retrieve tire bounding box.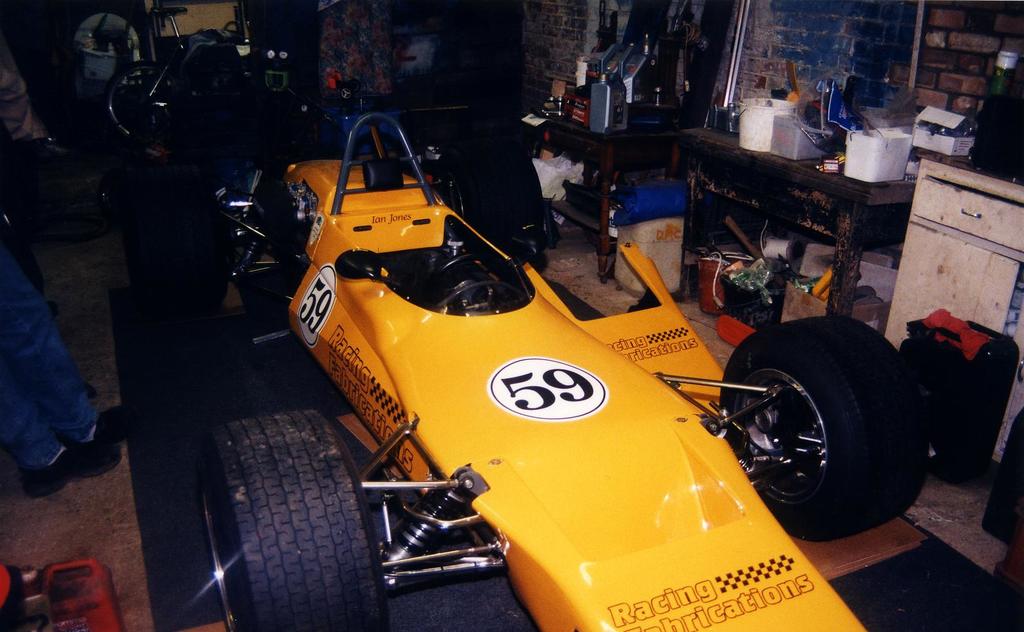
Bounding box: <bbox>440, 143, 544, 251</bbox>.
